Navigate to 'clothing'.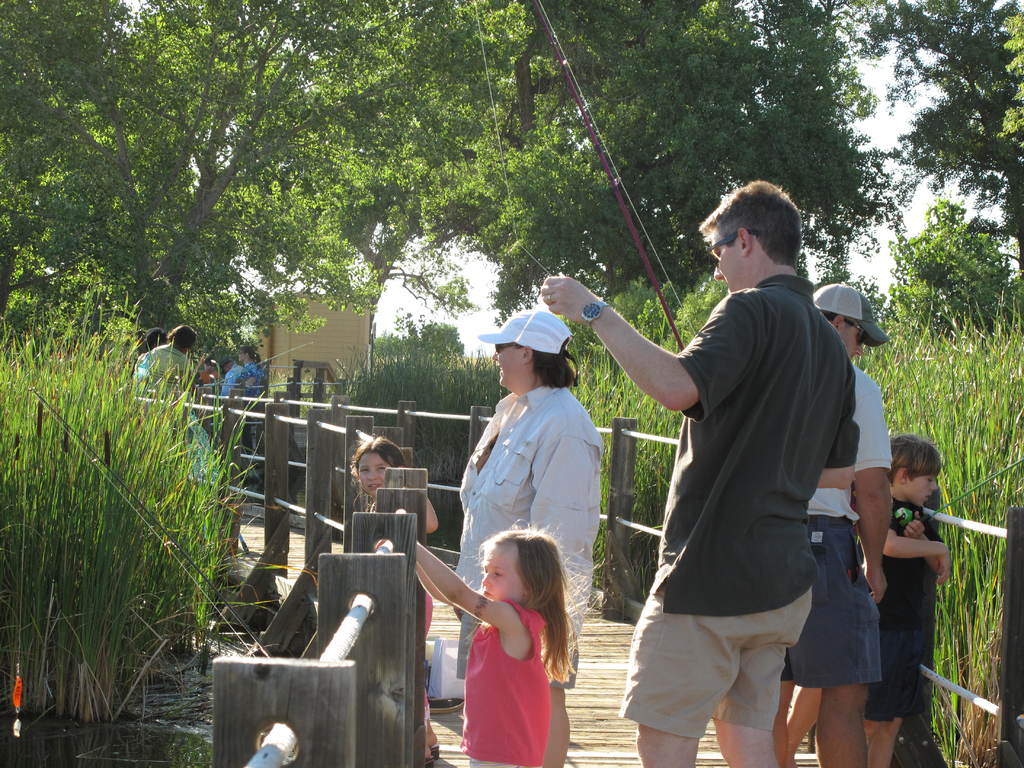
Navigation target: detection(447, 383, 602, 677).
